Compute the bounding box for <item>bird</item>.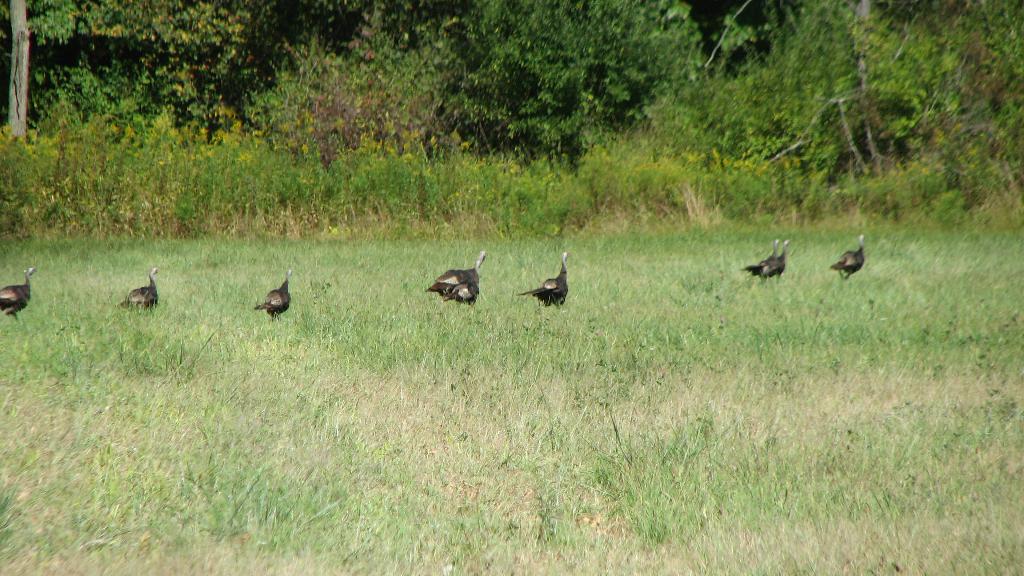
box=[426, 246, 487, 298].
